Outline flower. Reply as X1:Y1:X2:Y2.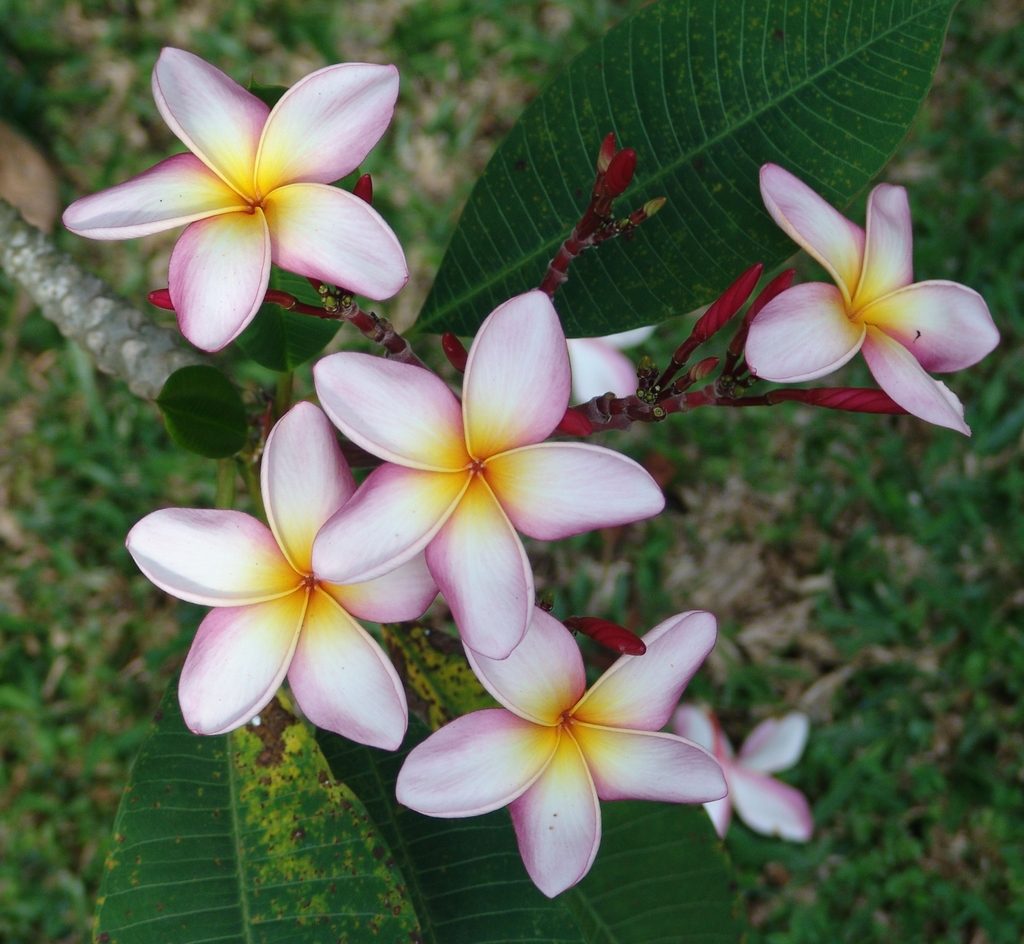
391:601:732:905.
